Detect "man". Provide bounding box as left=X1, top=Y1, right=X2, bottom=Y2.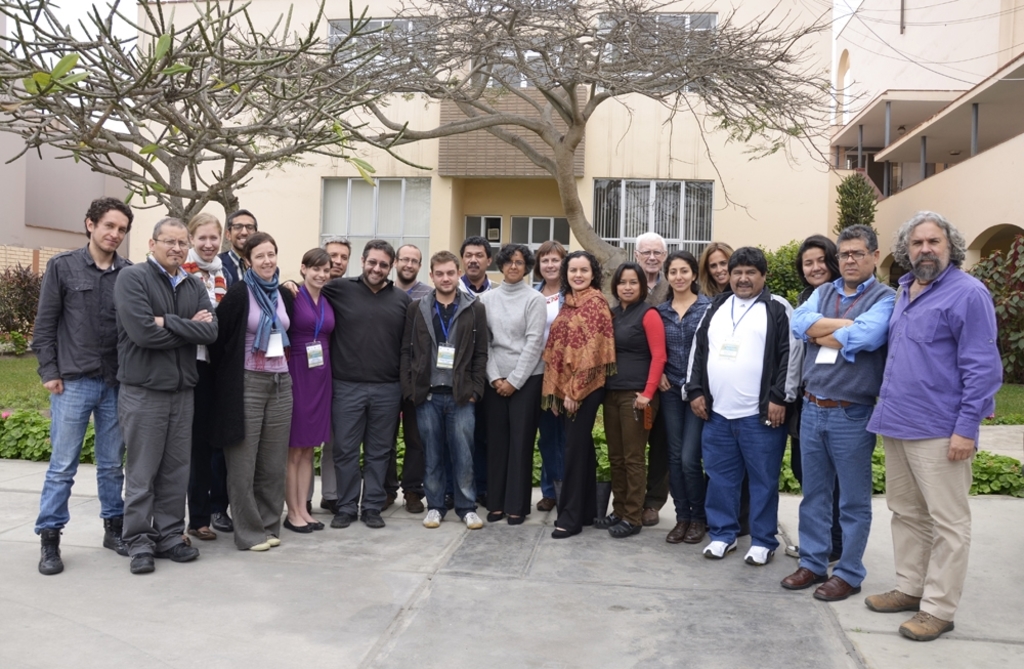
left=460, top=237, right=498, bottom=507.
